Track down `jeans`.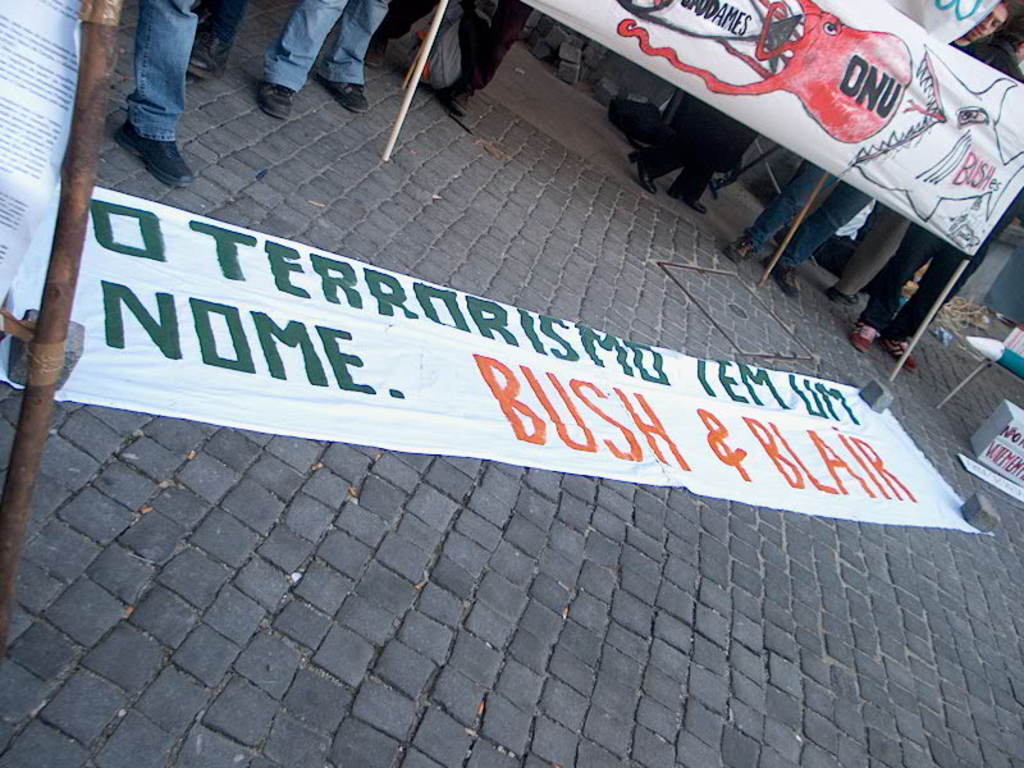
Tracked to <bbox>744, 157, 870, 265</bbox>.
